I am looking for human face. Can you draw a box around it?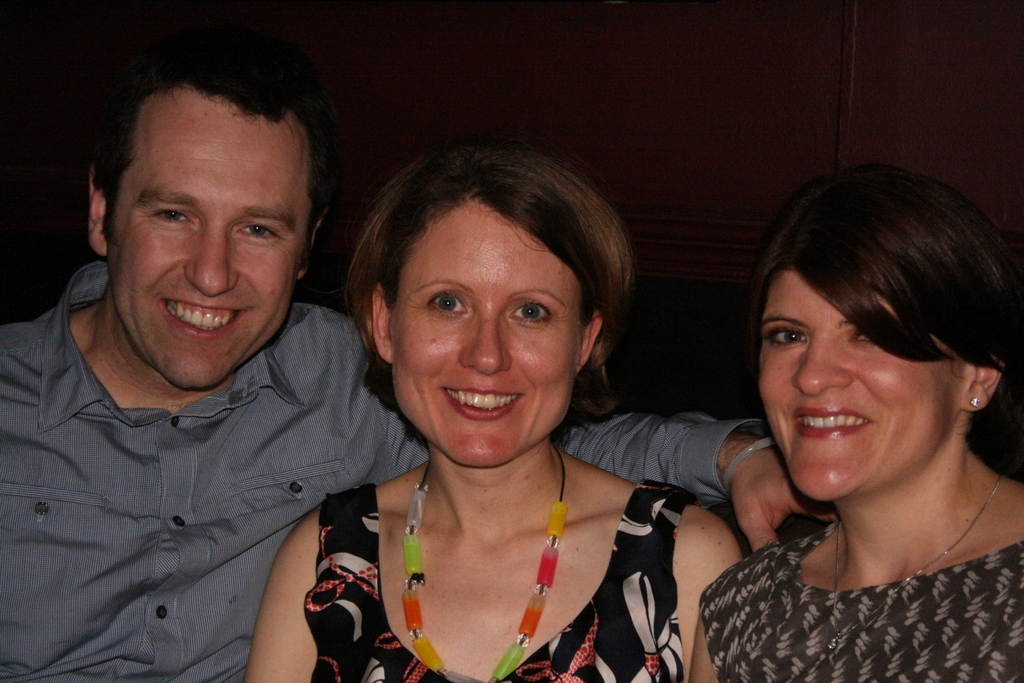
Sure, the bounding box is 760/273/971/498.
